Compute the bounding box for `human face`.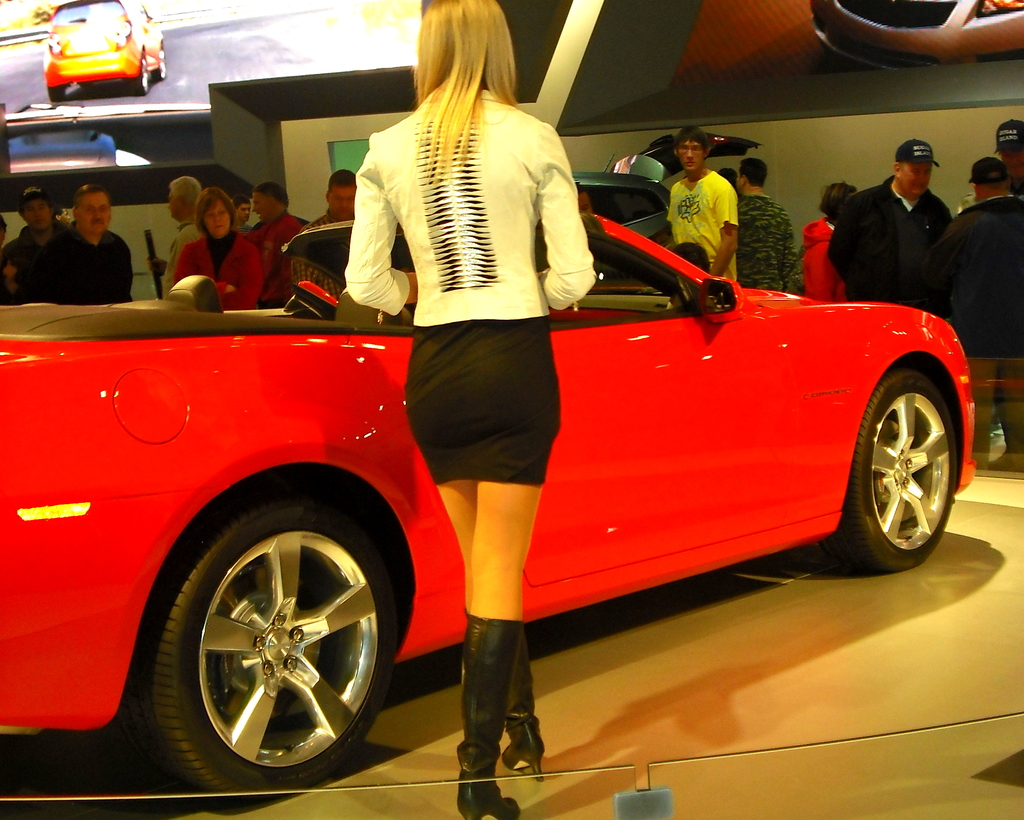
680/138/706/177.
